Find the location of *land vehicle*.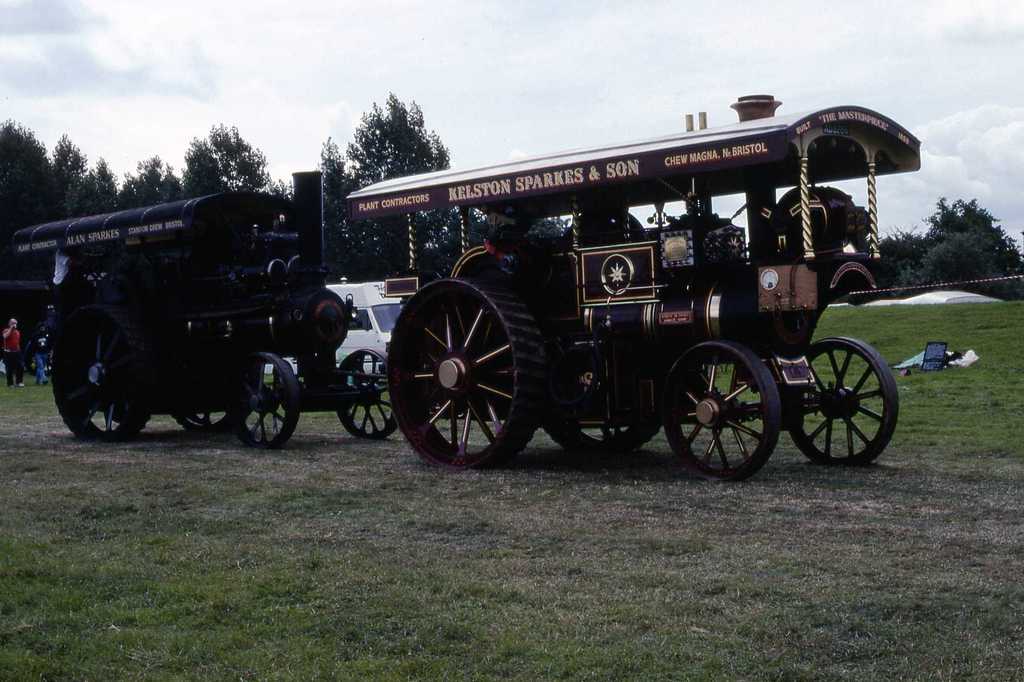
Location: [8, 202, 464, 463].
